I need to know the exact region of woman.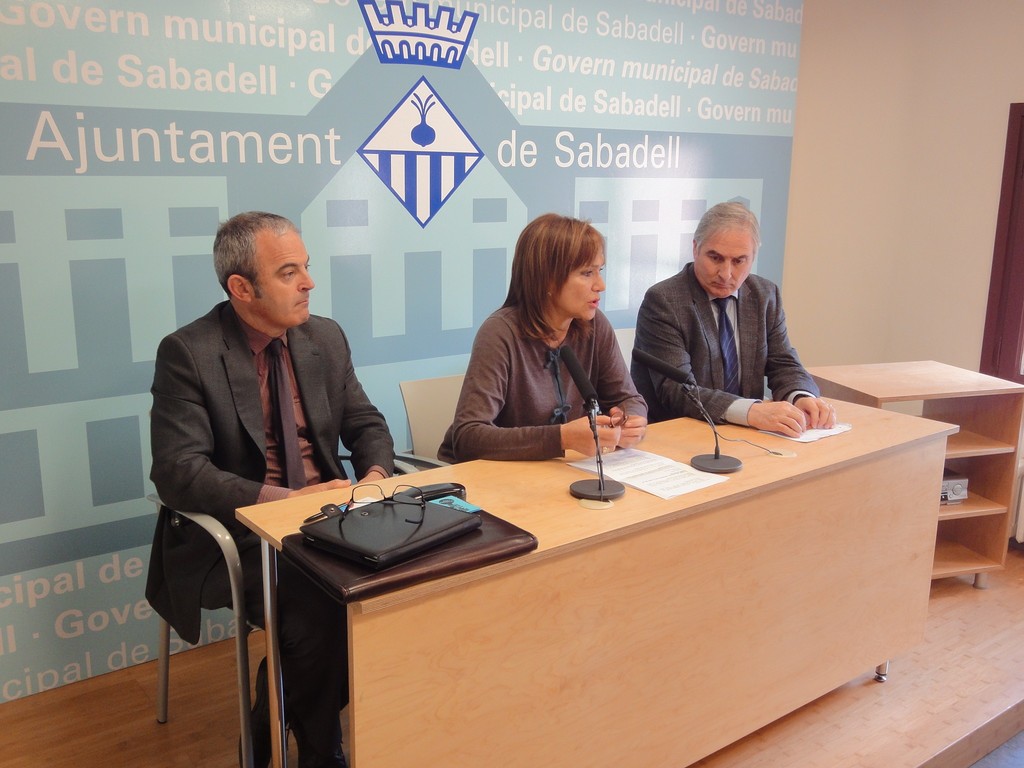
Region: 443, 214, 648, 471.
